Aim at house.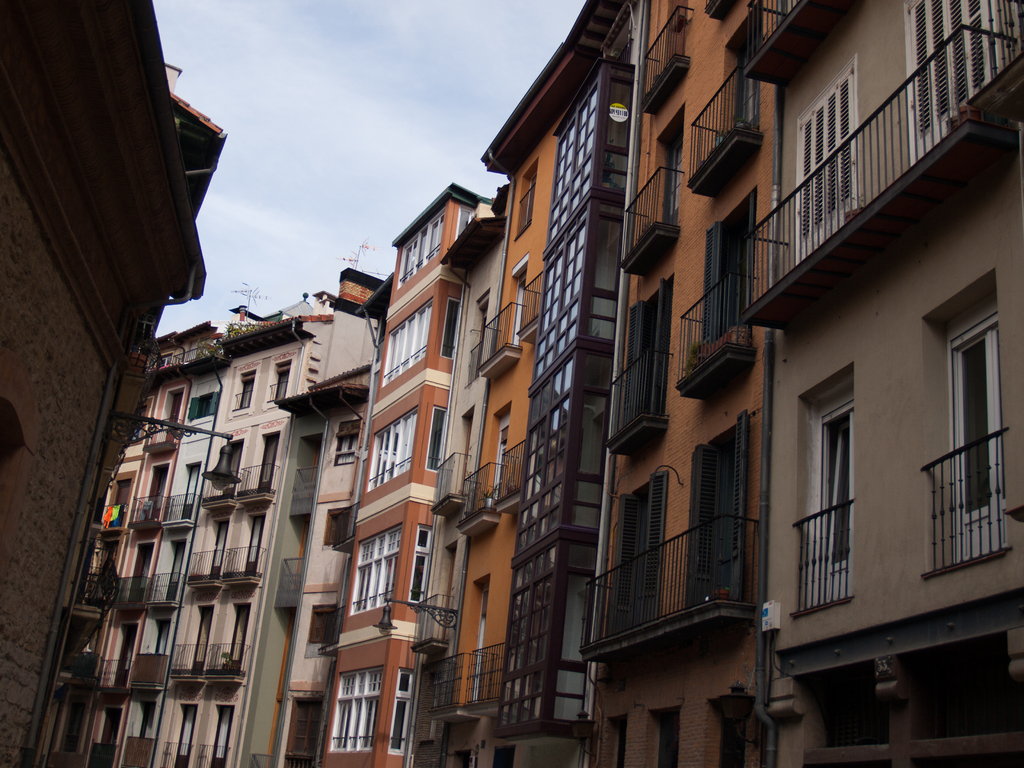
Aimed at pyautogui.locateOnScreen(1, 1, 230, 767).
